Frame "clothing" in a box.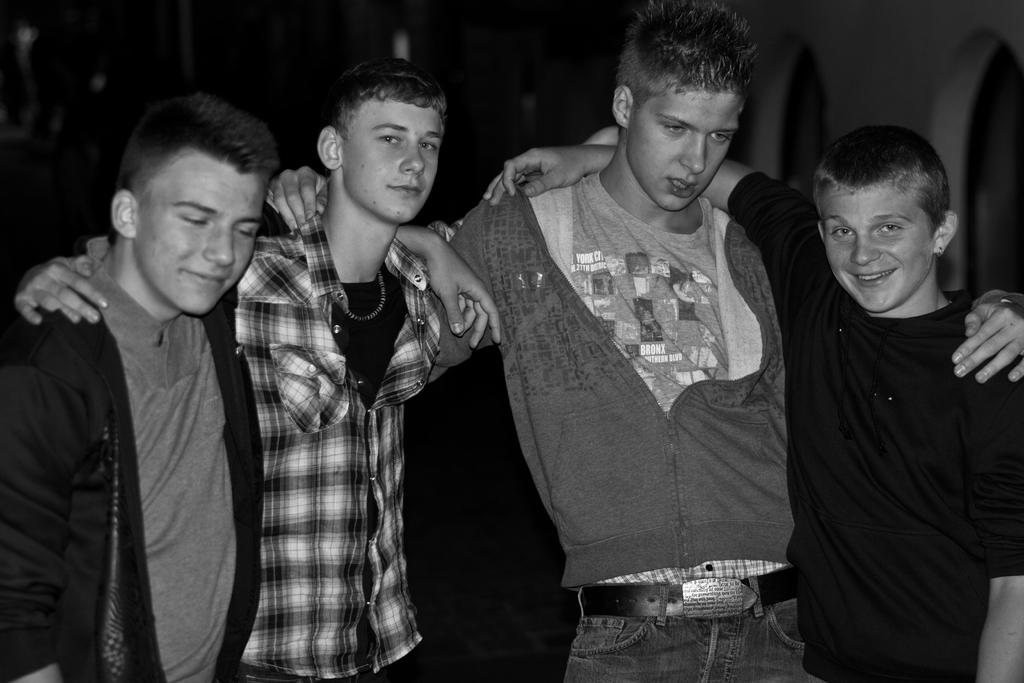
[0, 249, 266, 682].
